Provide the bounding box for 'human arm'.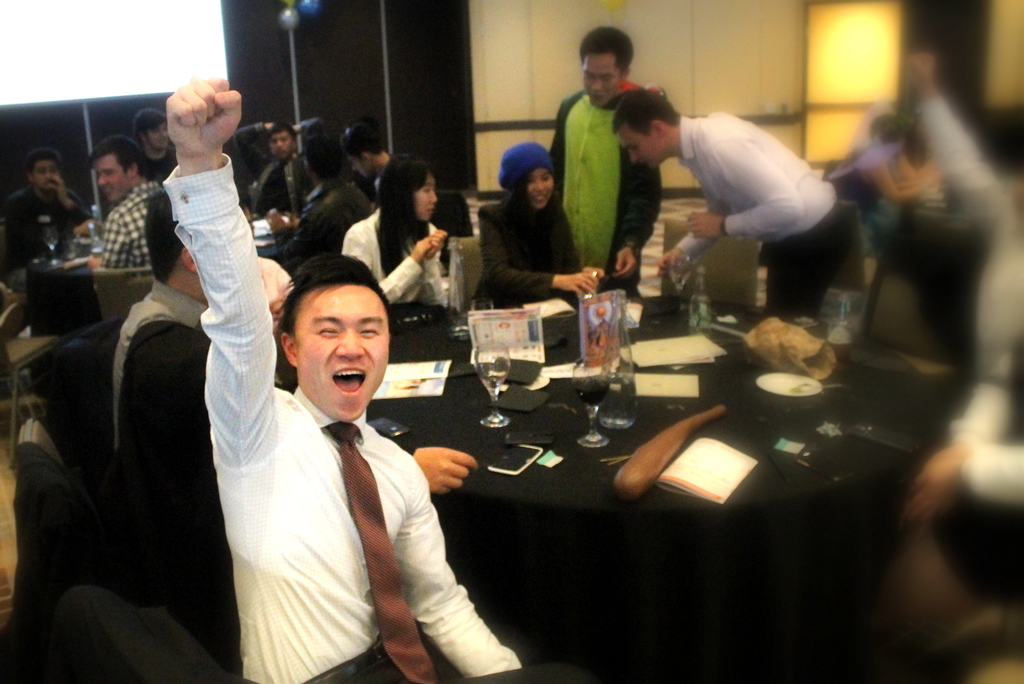
481/209/602/298.
